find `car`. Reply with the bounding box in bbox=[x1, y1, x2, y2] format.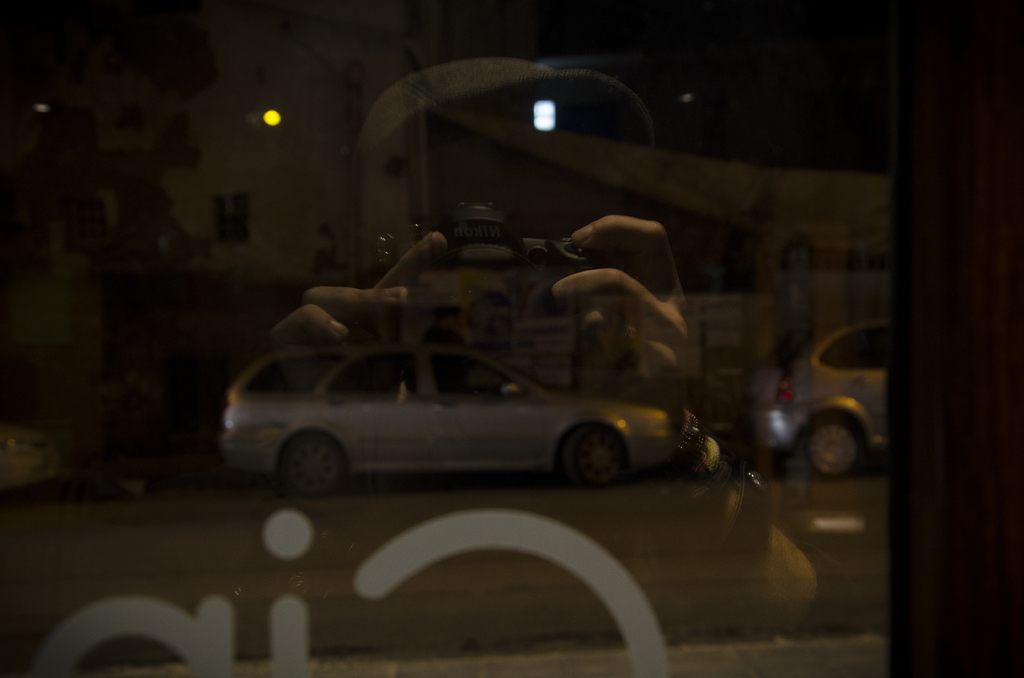
bbox=[221, 342, 667, 498].
